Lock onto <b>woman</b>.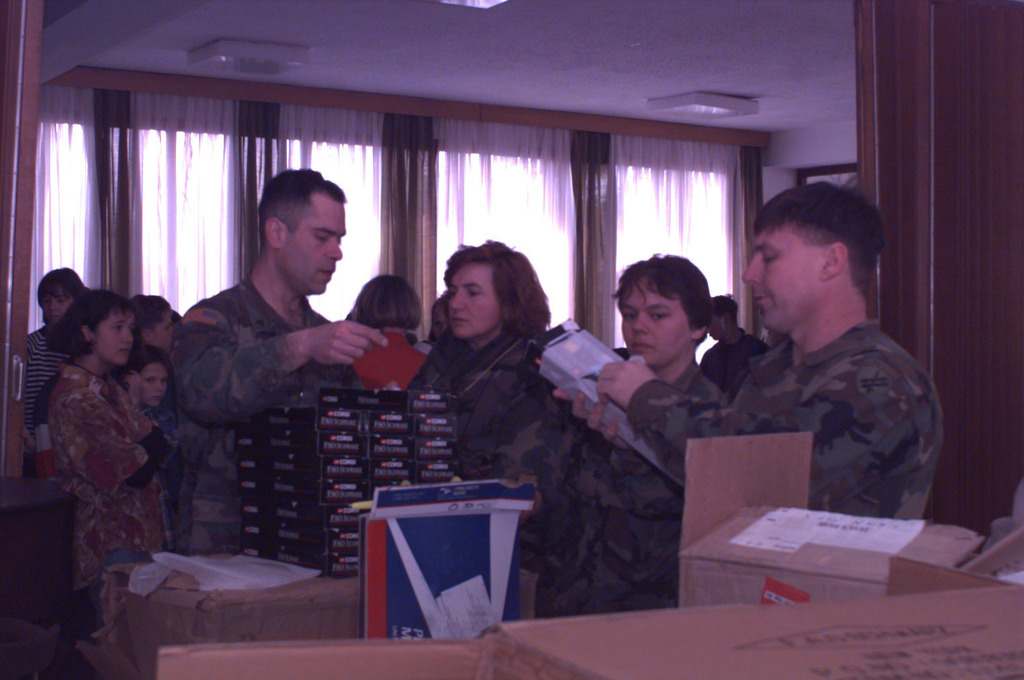
Locked: 548,254,728,615.
